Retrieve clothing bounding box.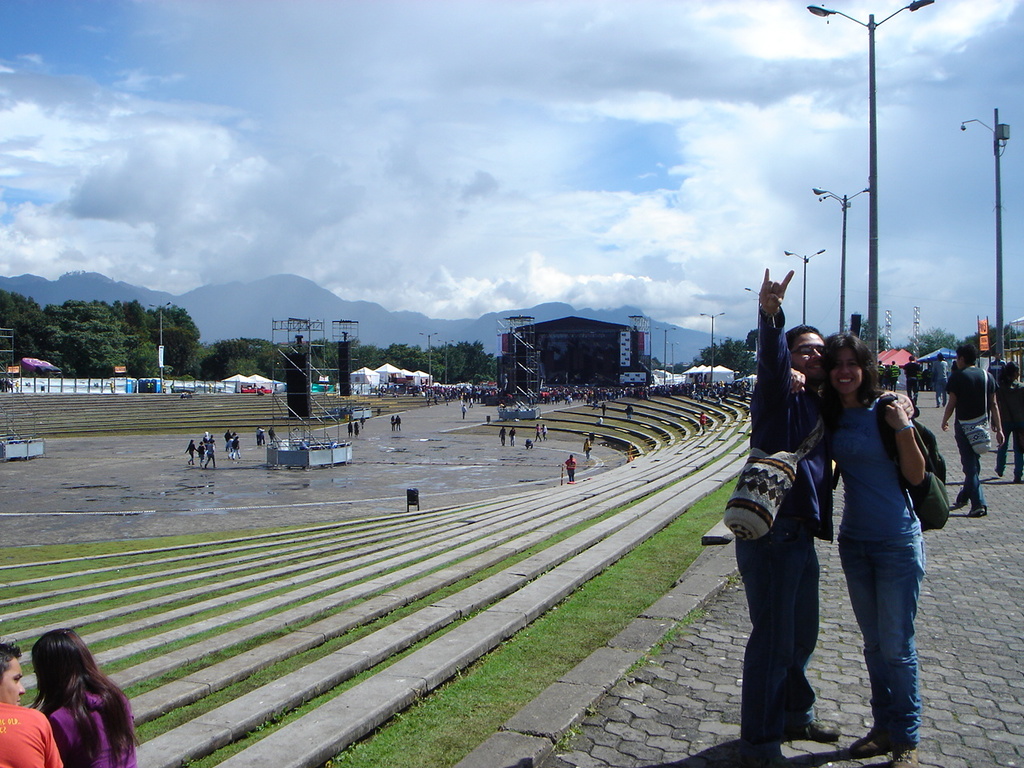
Bounding box: [354, 420, 360, 436].
